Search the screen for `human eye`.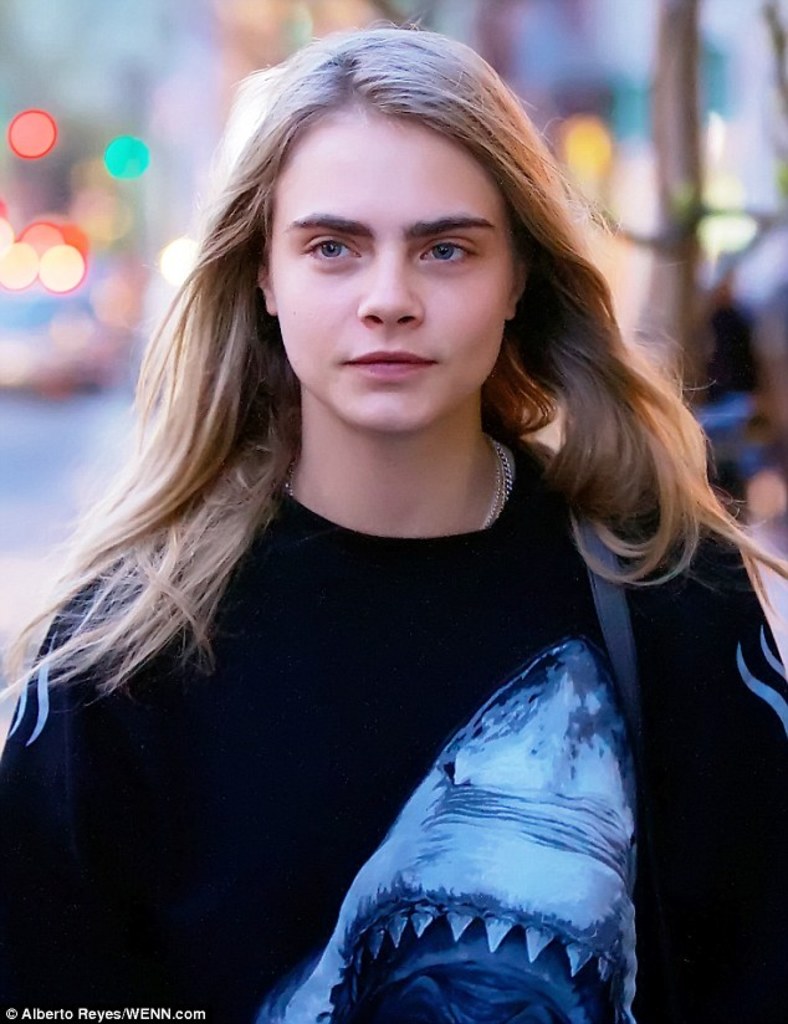
Found at Rect(408, 240, 485, 275).
